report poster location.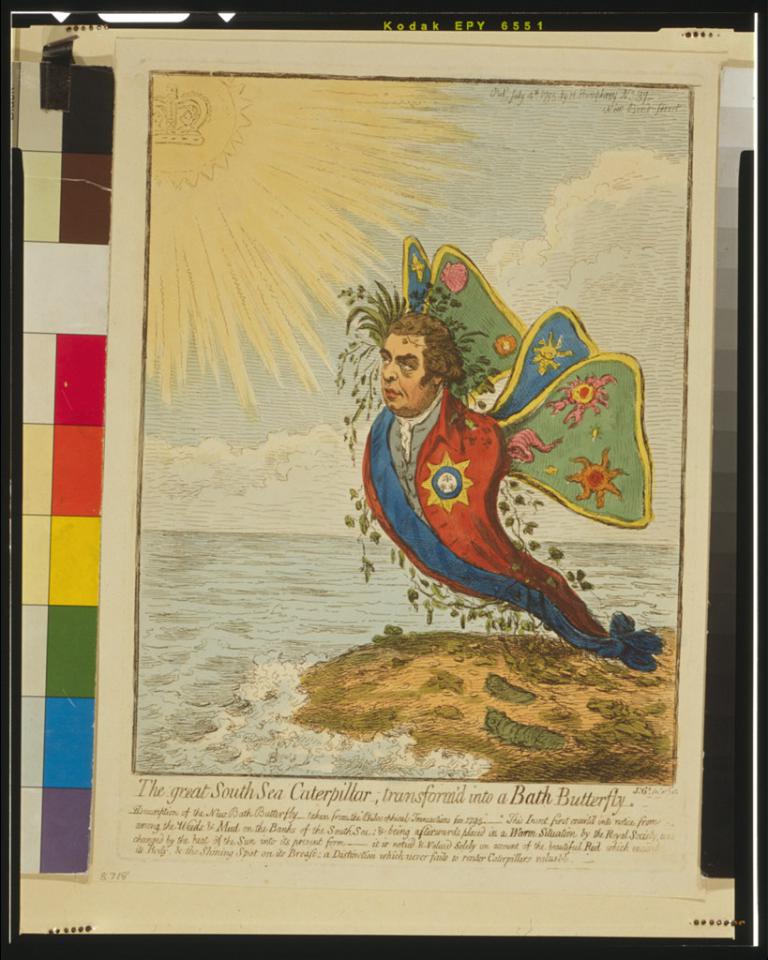
Report: x1=86 y1=29 x2=721 y2=877.
